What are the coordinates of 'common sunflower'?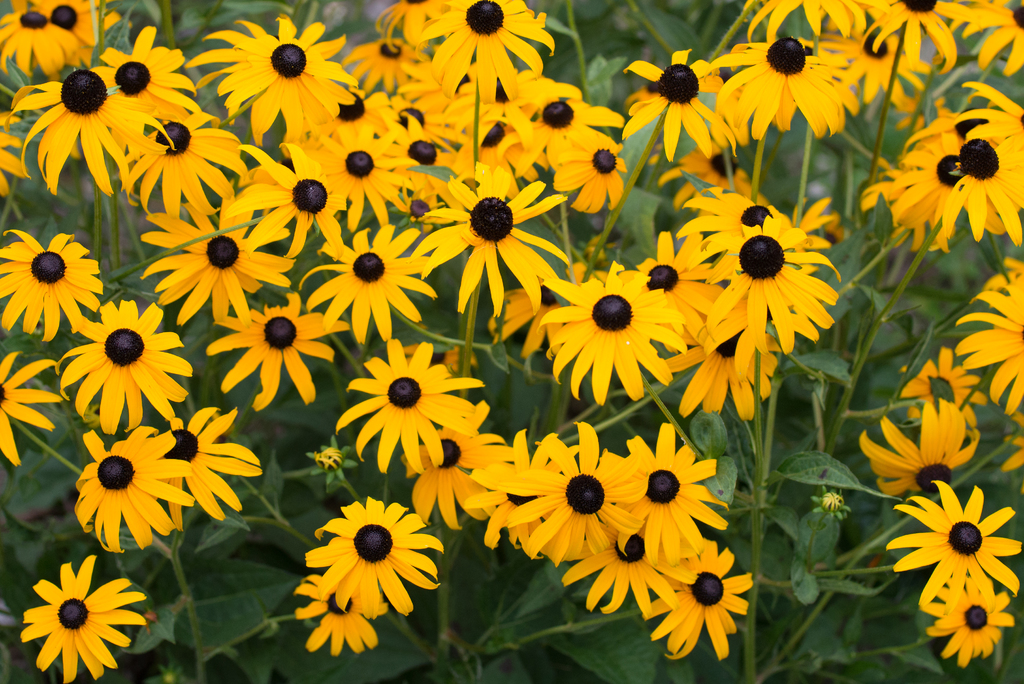
(left=0, top=76, right=106, bottom=178).
